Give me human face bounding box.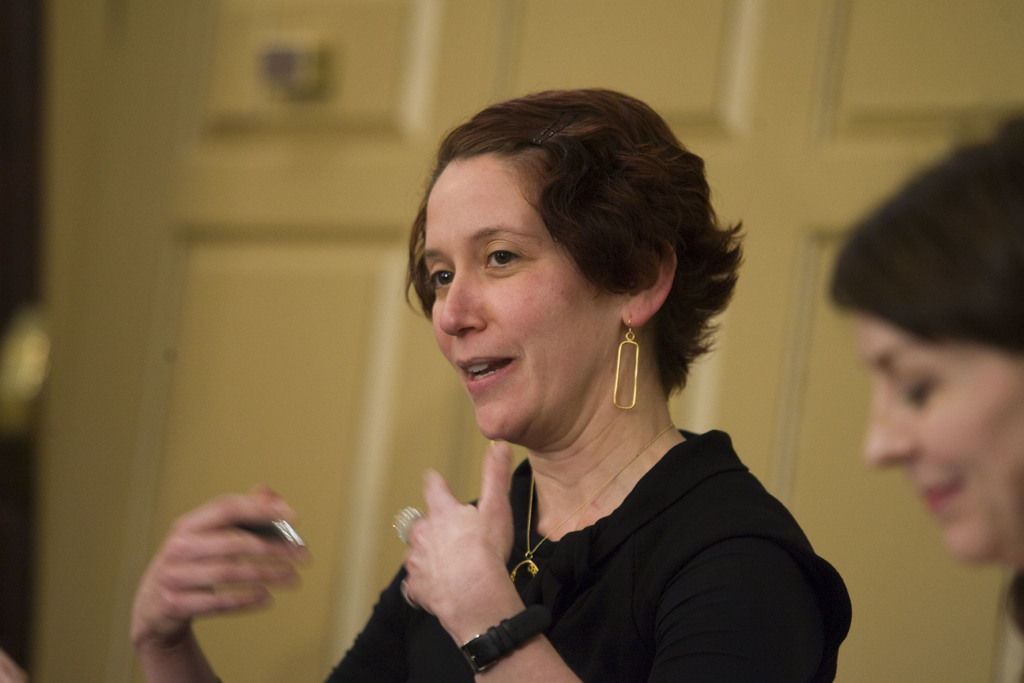
<region>861, 314, 1023, 559</region>.
